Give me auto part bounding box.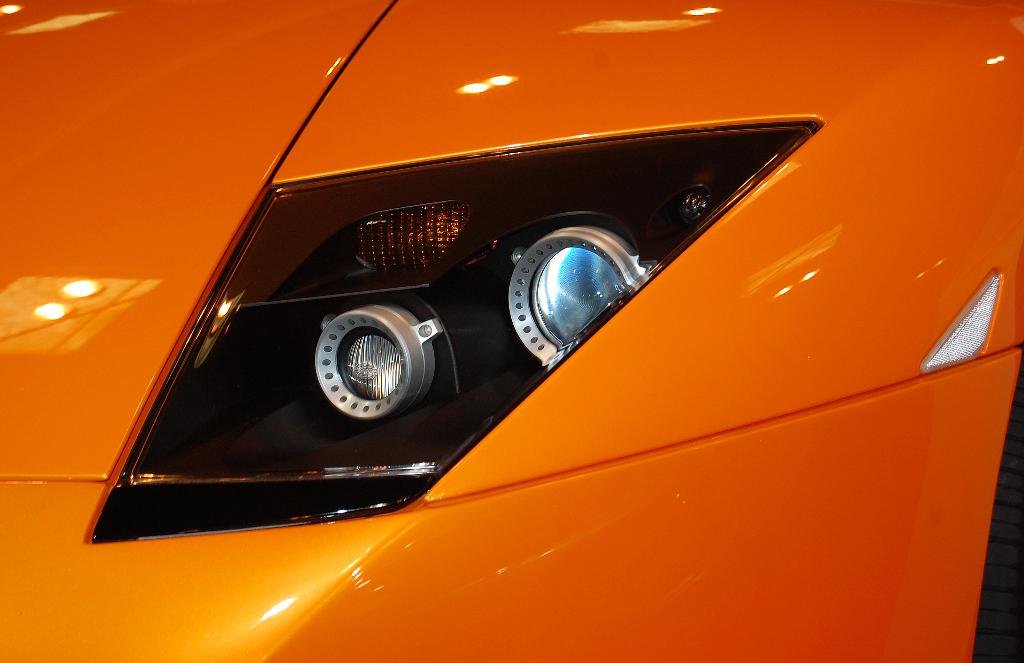
93:116:831:539.
